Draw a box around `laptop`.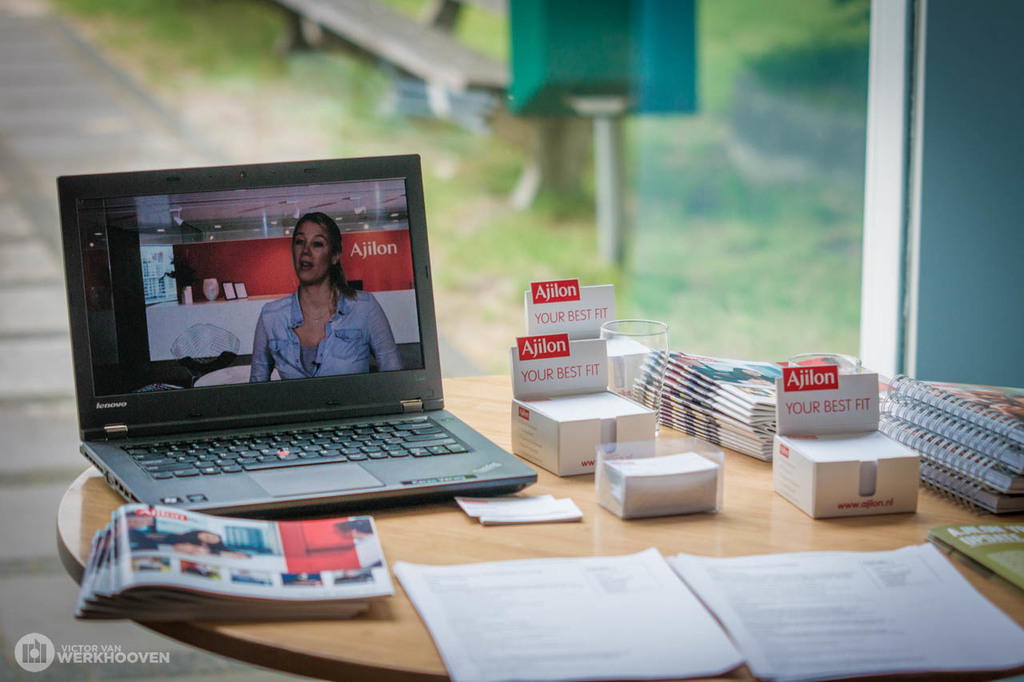
(left=34, top=166, right=558, bottom=522).
